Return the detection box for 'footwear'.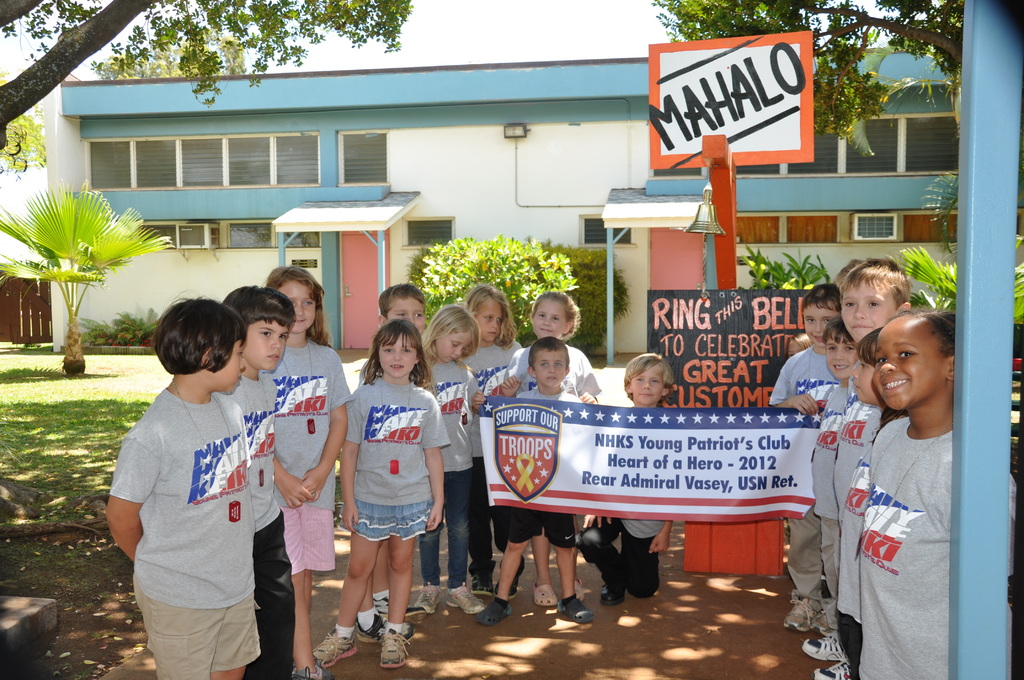
x1=468 y1=595 x2=513 y2=625.
